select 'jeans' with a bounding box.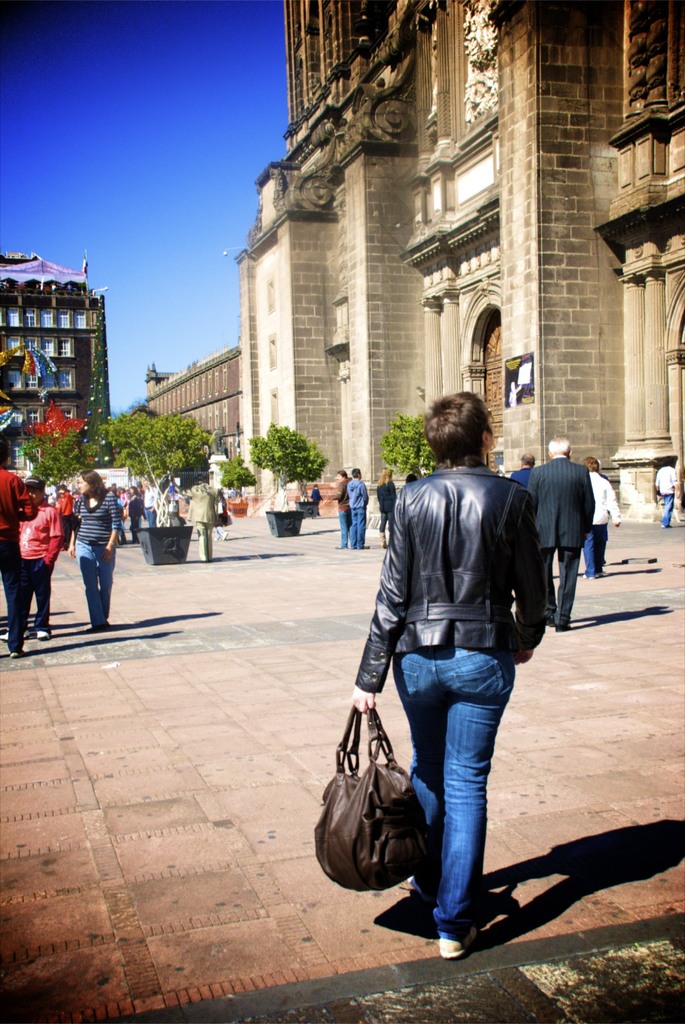
76/538/112/625.
